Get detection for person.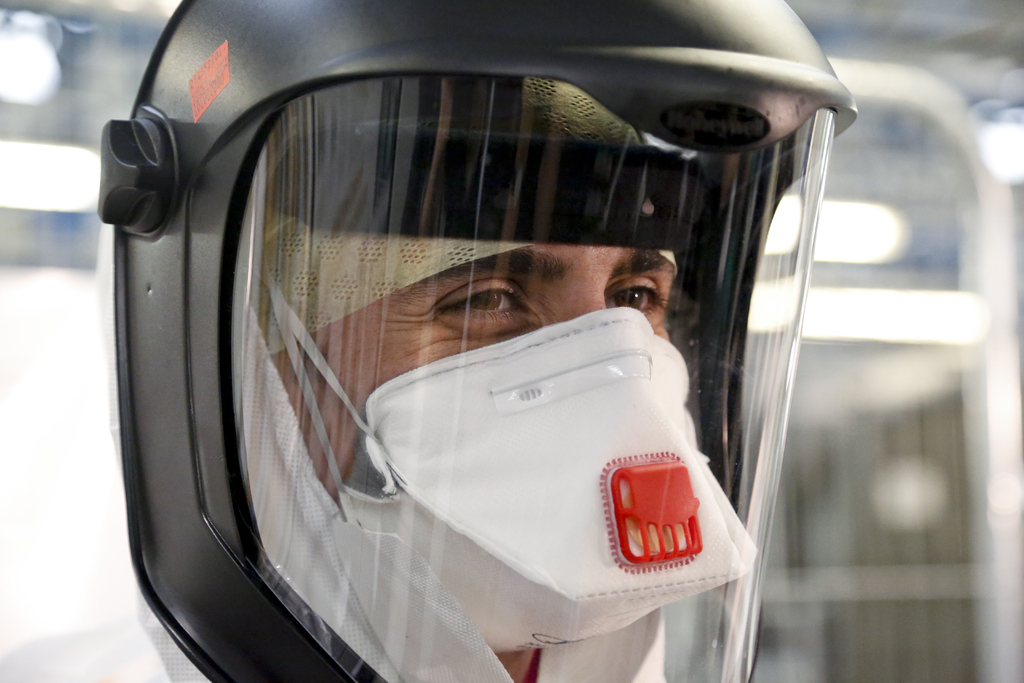
Detection: left=0, top=0, right=858, bottom=682.
